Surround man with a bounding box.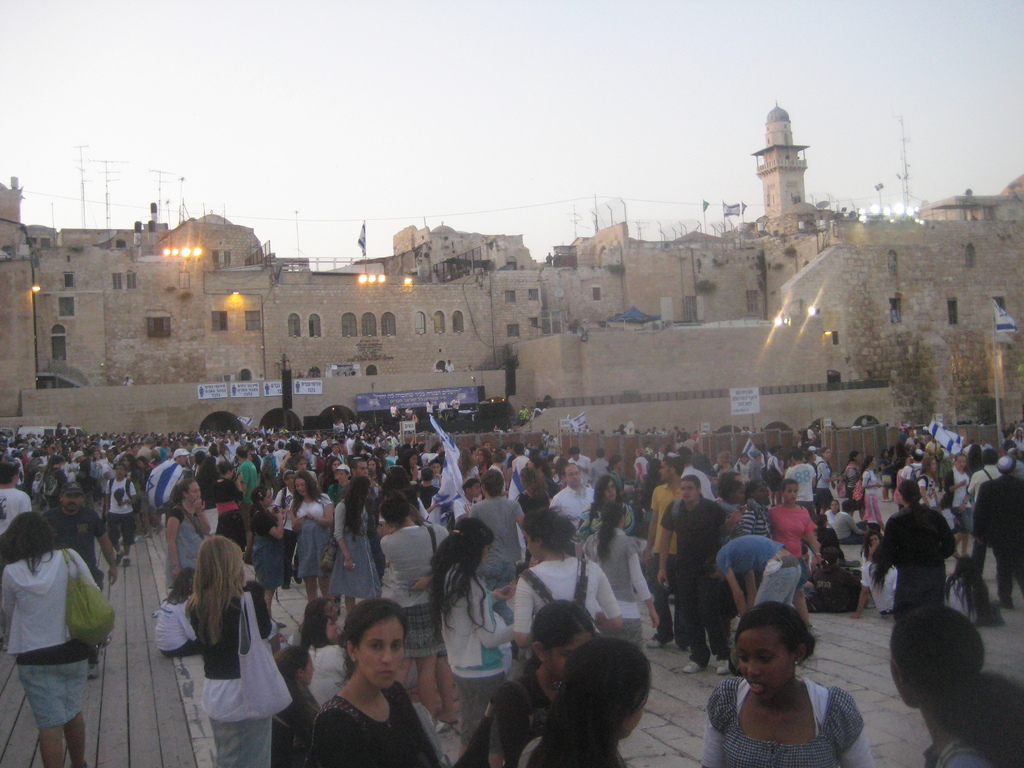
<bbox>543, 462, 595, 531</bbox>.
